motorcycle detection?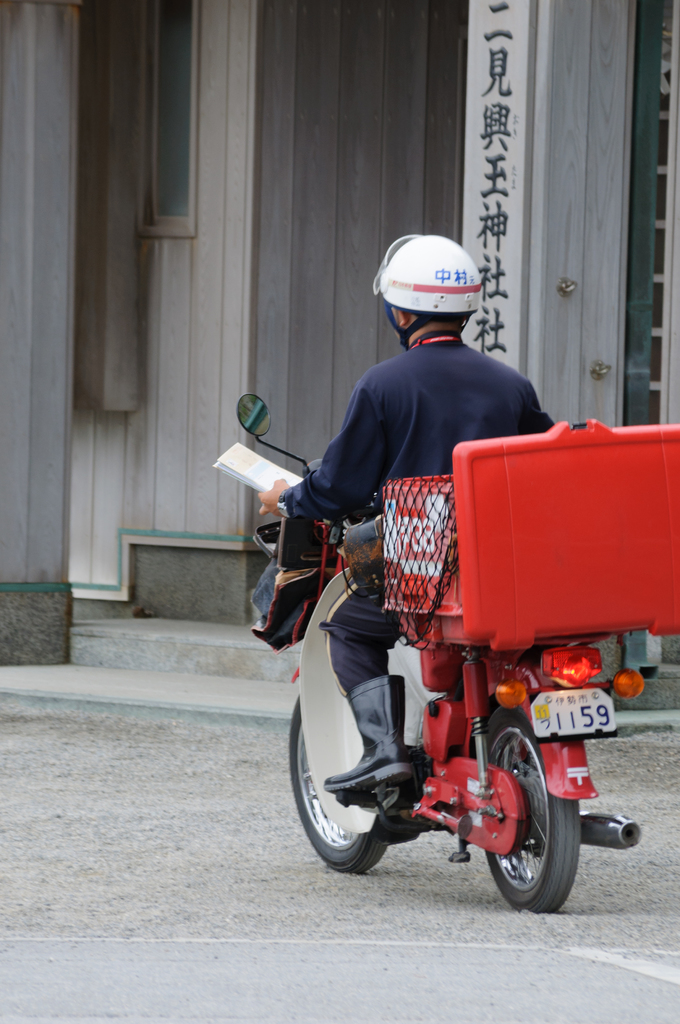
rect(281, 468, 656, 948)
